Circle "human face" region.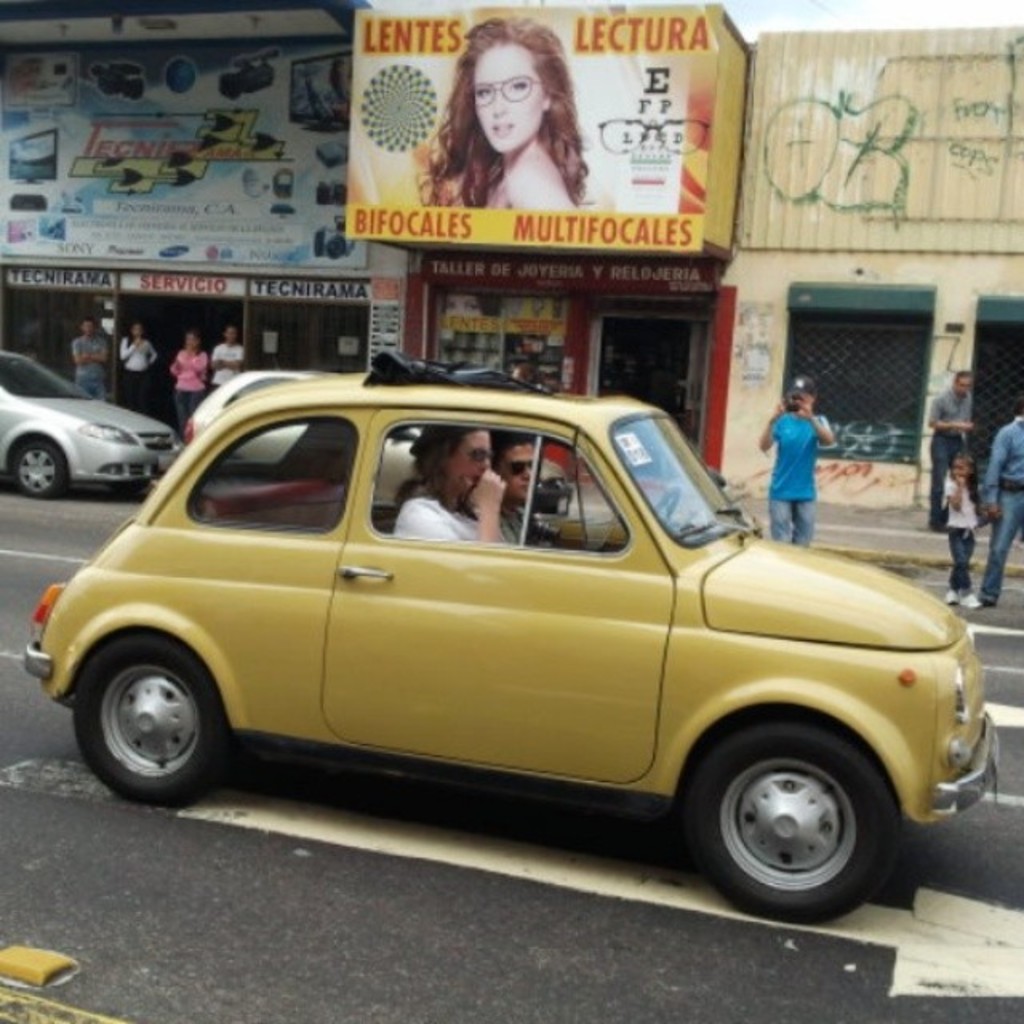
Region: Rect(472, 38, 544, 150).
